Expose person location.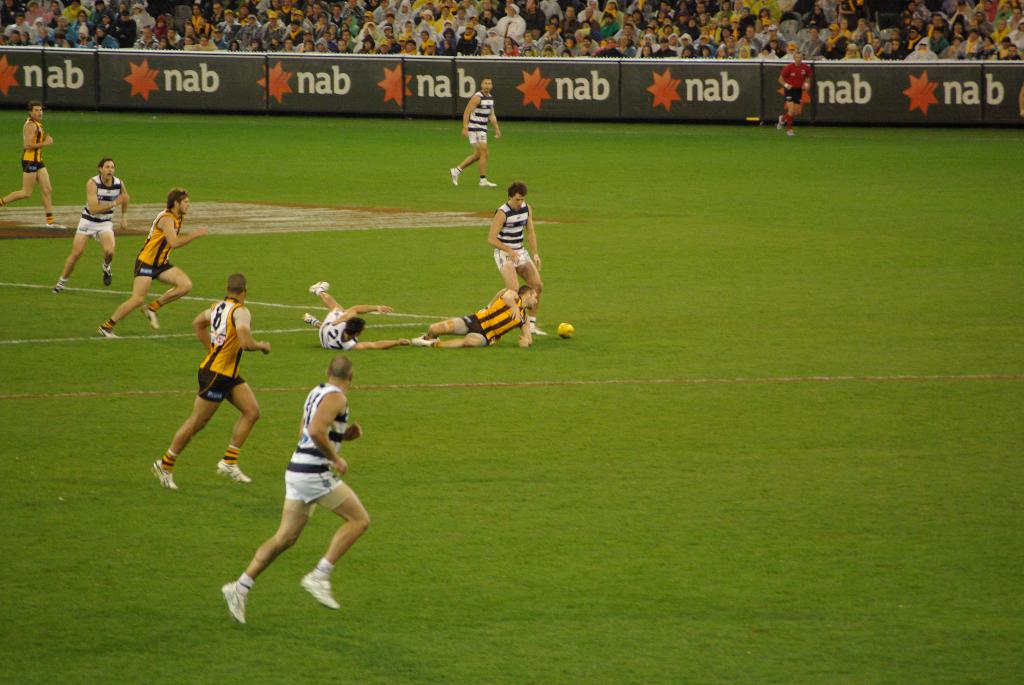
Exposed at 98 185 186 324.
